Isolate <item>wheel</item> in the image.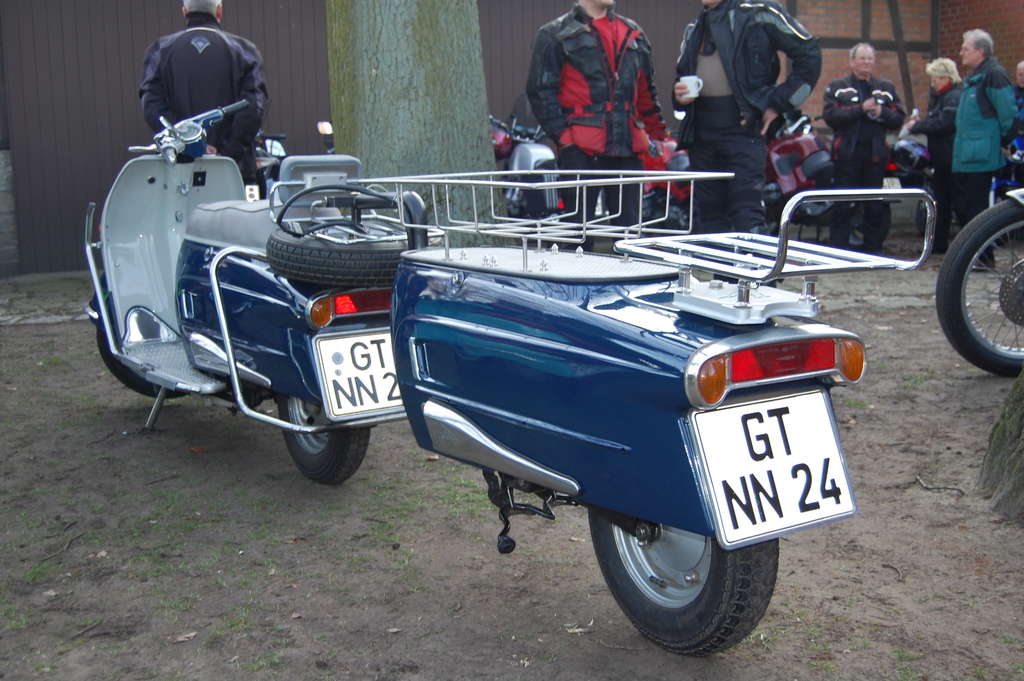
Isolated region: 89:331:191:400.
